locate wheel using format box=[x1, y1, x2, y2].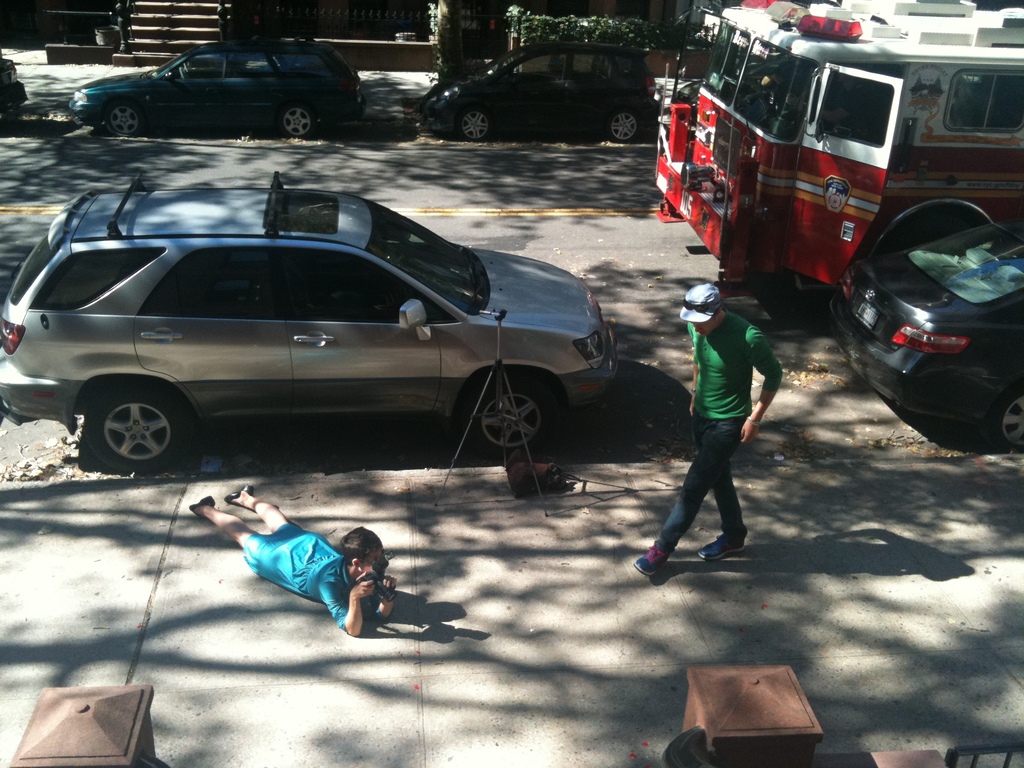
box=[996, 388, 1023, 455].
